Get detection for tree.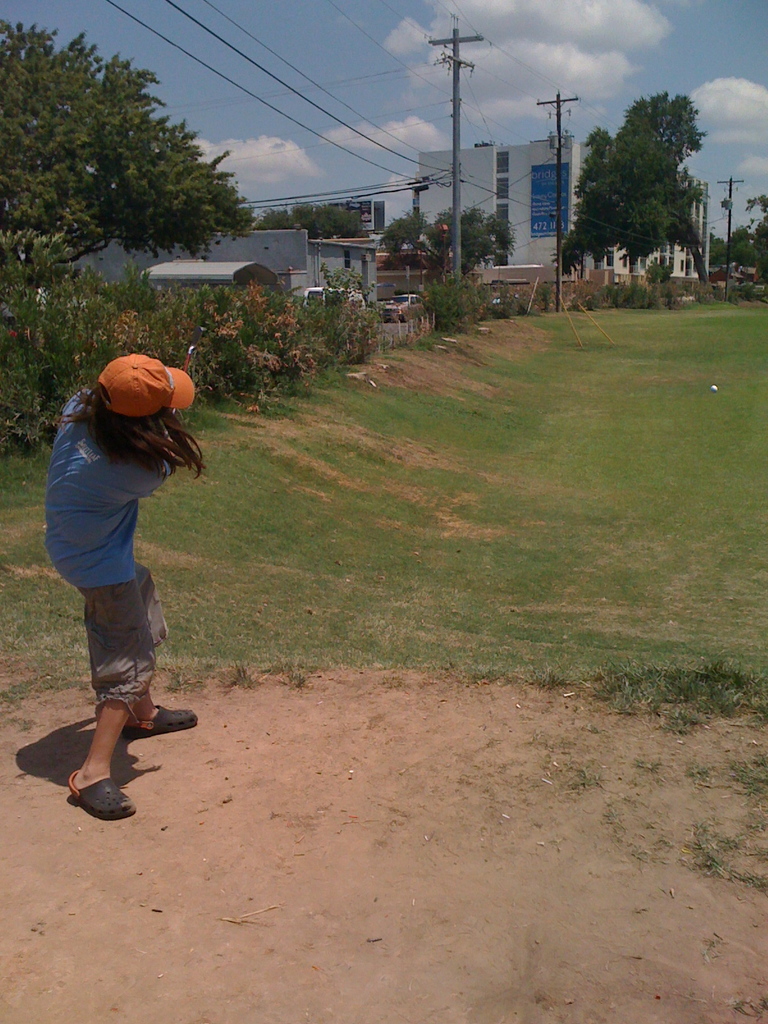
Detection: <region>0, 17, 255, 291</region>.
